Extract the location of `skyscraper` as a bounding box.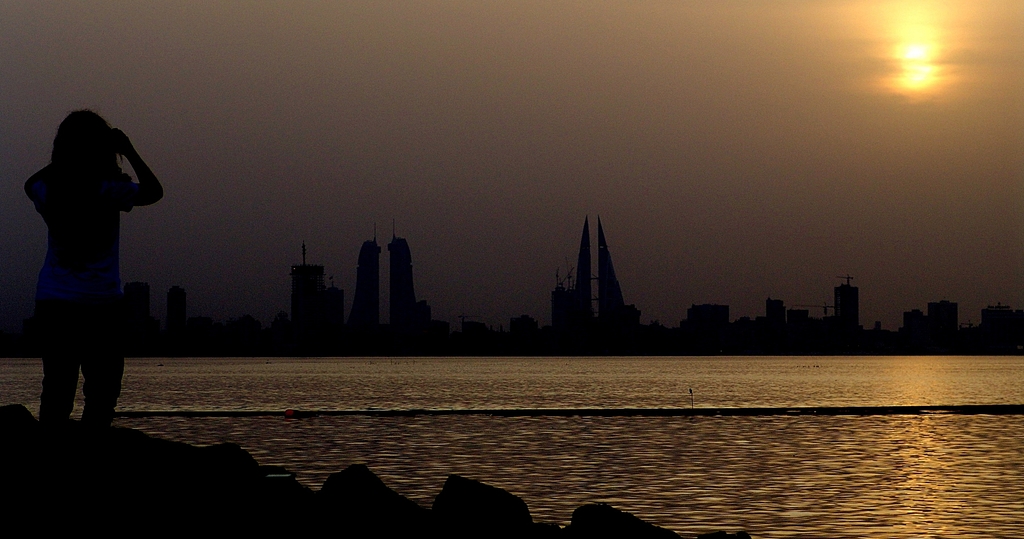
<bbox>928, 297, 961, 327</bbox>.
